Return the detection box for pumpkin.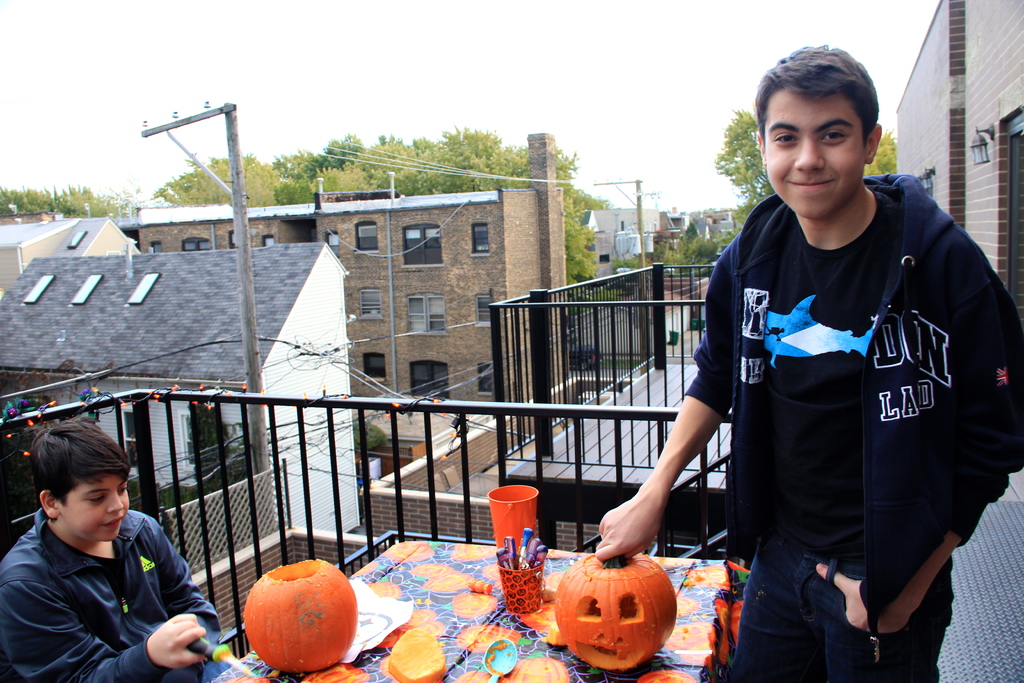
select_region(635, 671, 692, 682).
